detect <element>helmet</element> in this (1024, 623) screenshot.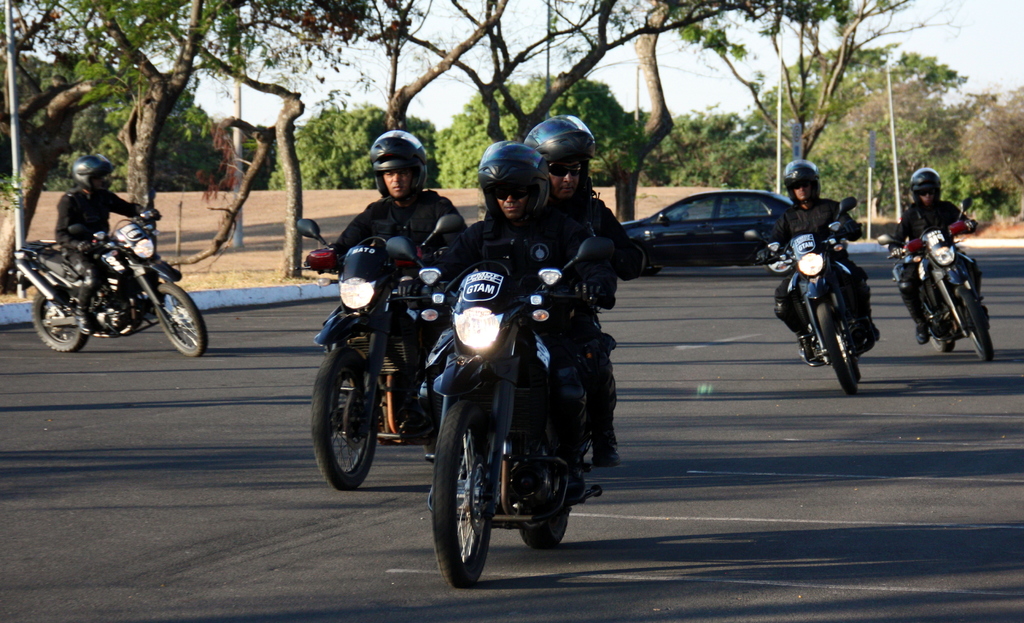
Detection: <bbox>72, 157, 115, 200</bbox>.
